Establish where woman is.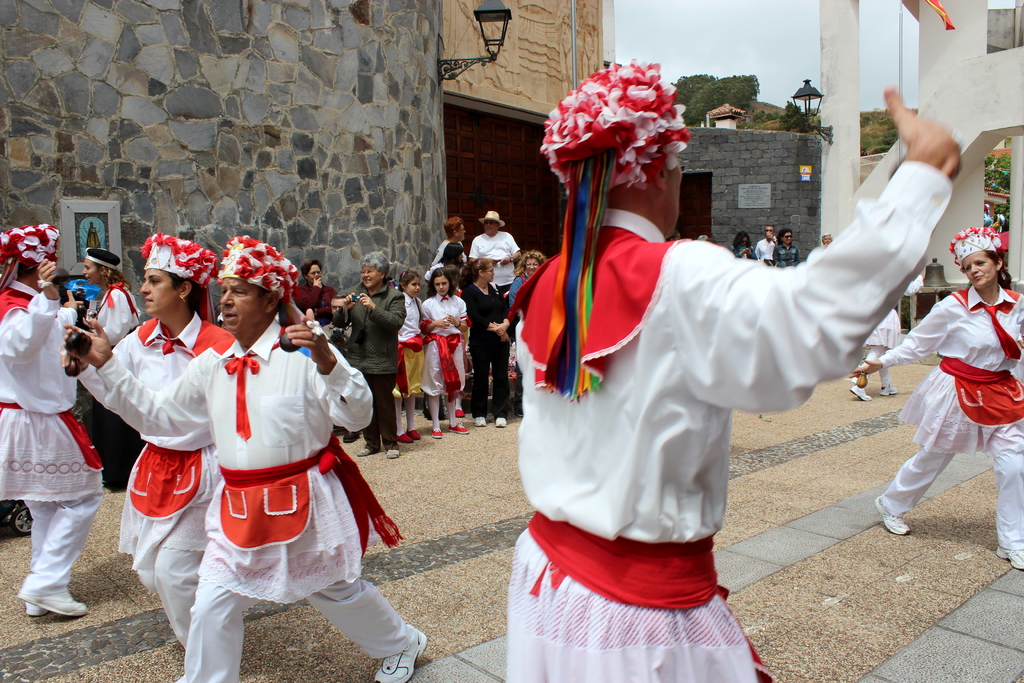
Established at <region>726, 231, 758, 262</region>.
